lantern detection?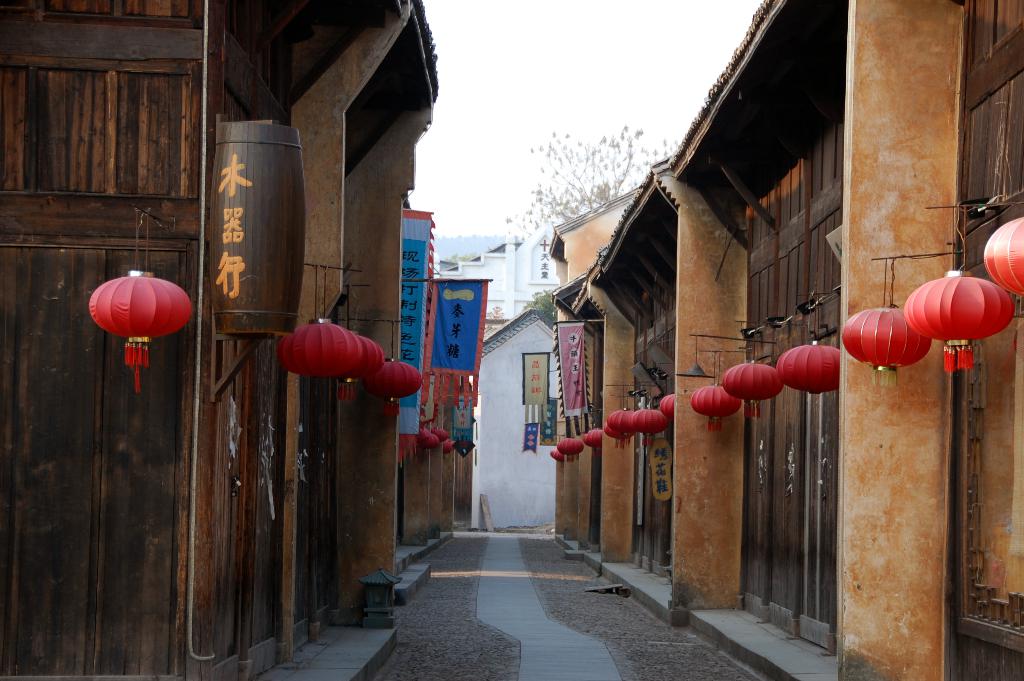
rect(434, 427, 447, 443)
